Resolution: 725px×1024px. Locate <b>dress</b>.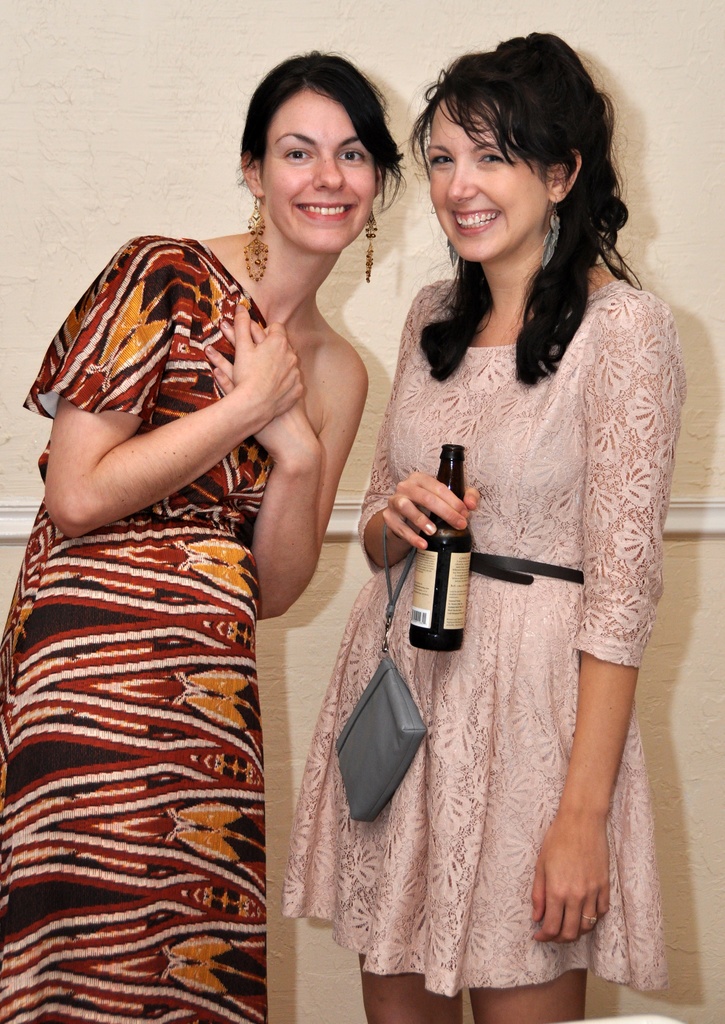
bbox(0, 230, 273, 1022).
